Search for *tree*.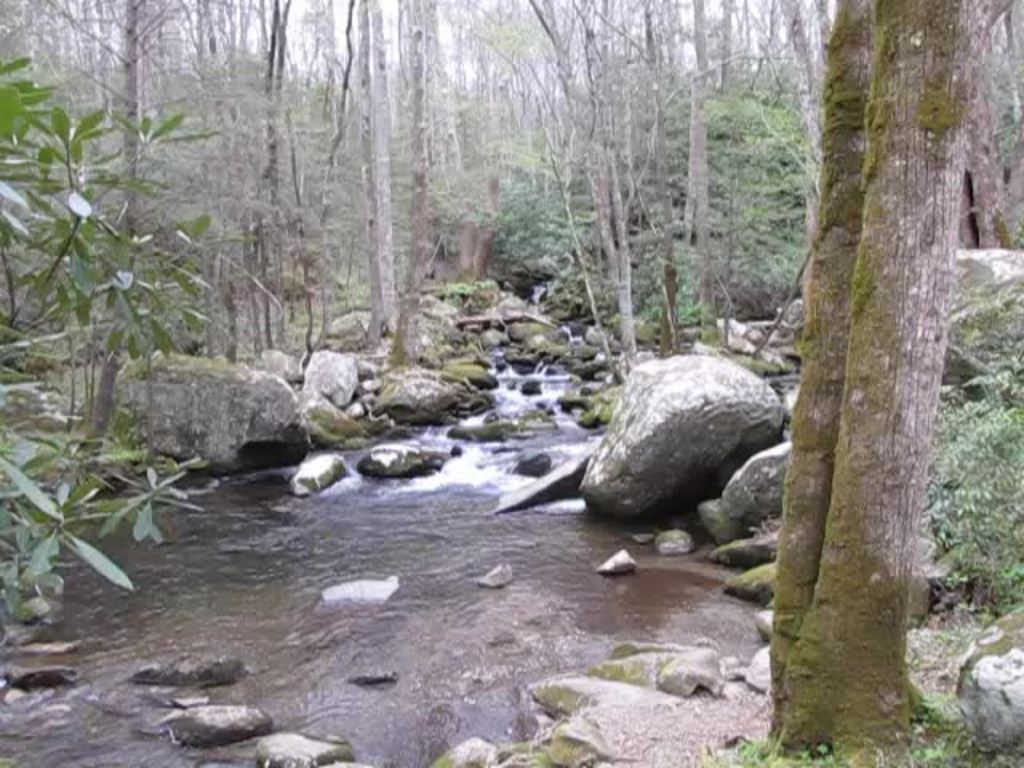
Found at box=[34, 0, 178, 453].
